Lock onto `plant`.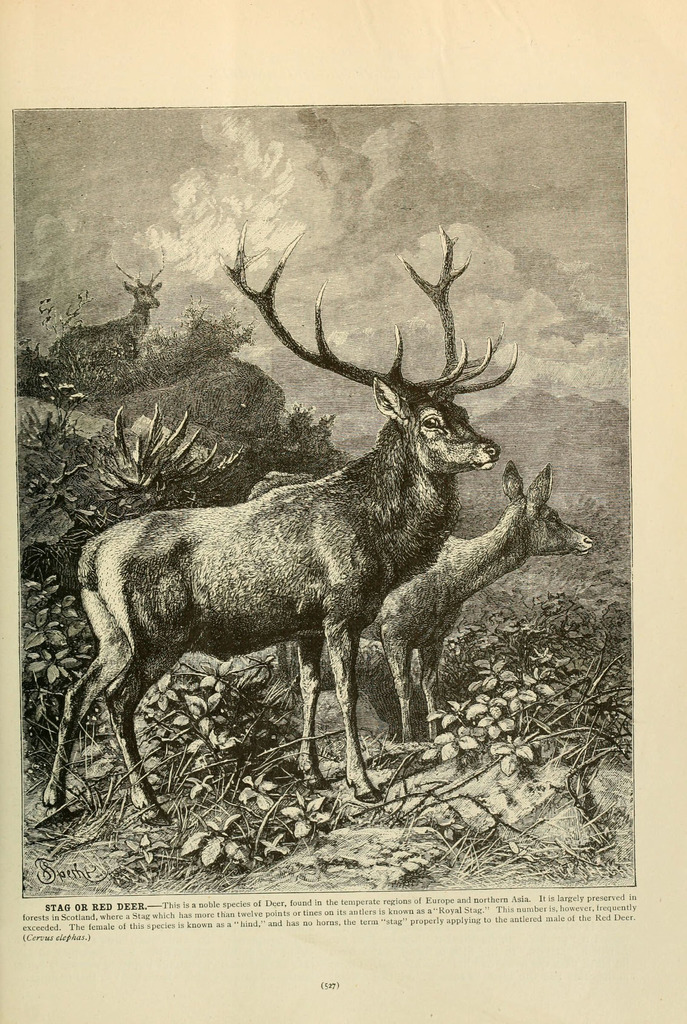
Locked: (left=128, top=833, right=166, bottom=861).
